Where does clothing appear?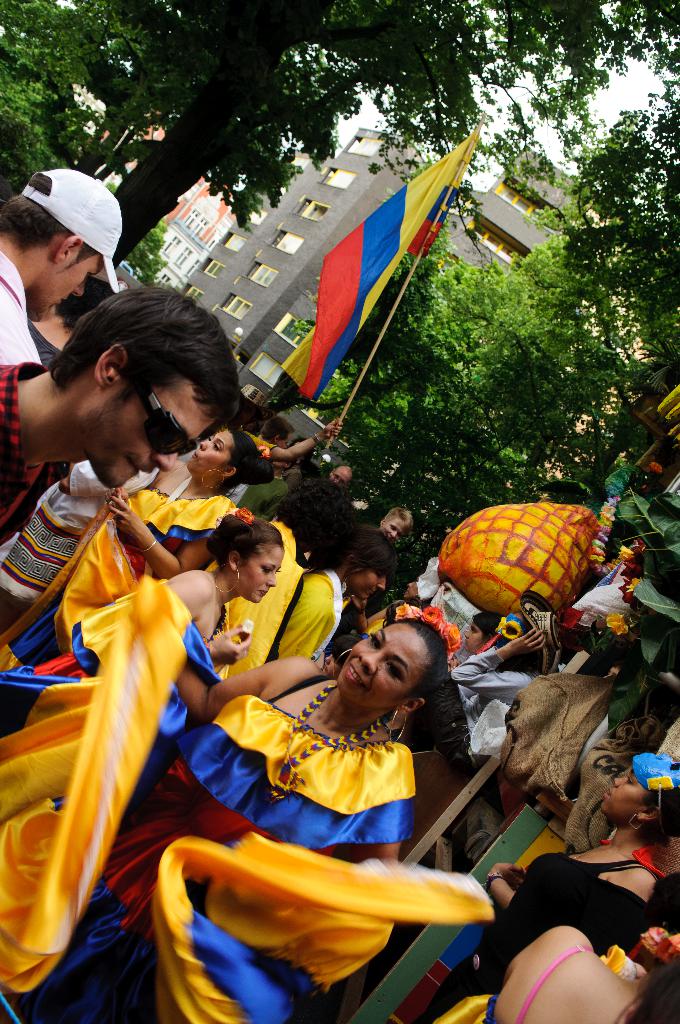
Appears at bbox=(462, 939, 622, 1023).
